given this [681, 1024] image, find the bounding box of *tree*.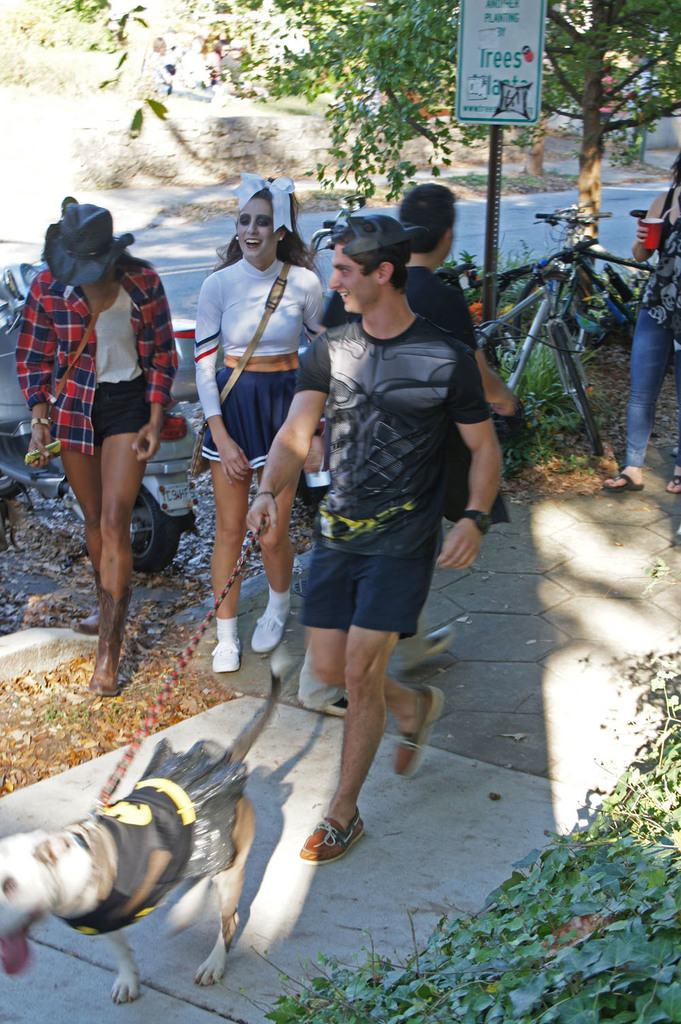
[229, 0, 680, 300].
